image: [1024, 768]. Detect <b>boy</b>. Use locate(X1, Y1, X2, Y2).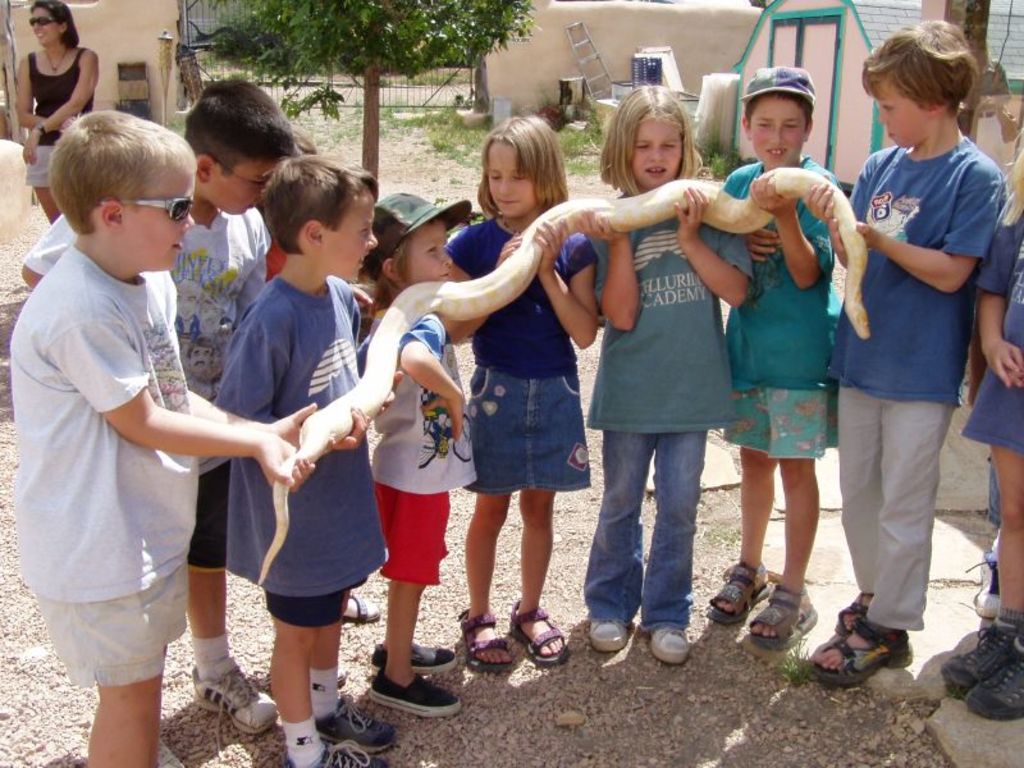
locate(805, 22, 1010, 680).
